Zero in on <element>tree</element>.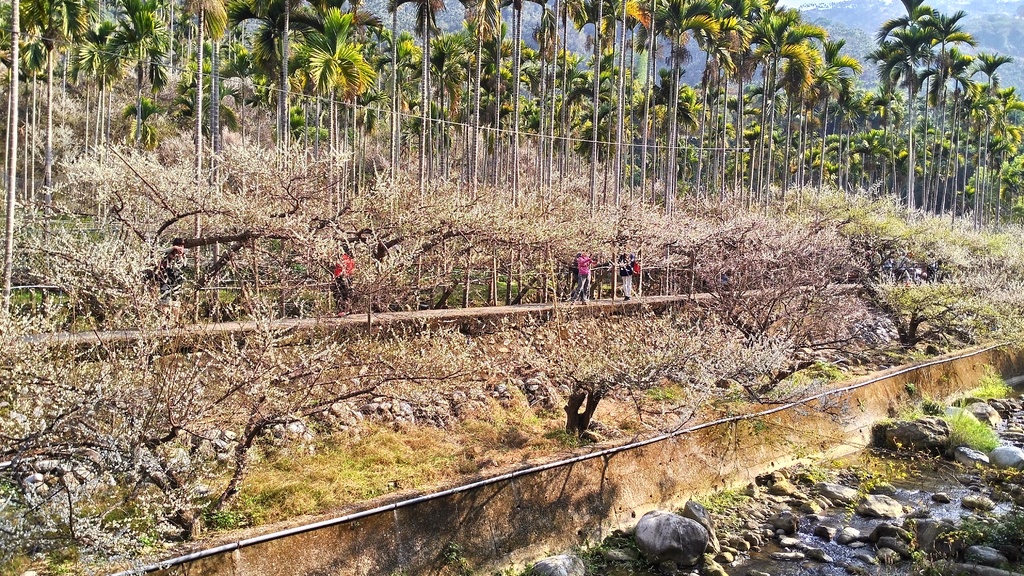
Zeroed in: [x1=989, y1=83, x2=1020, y2=190].
